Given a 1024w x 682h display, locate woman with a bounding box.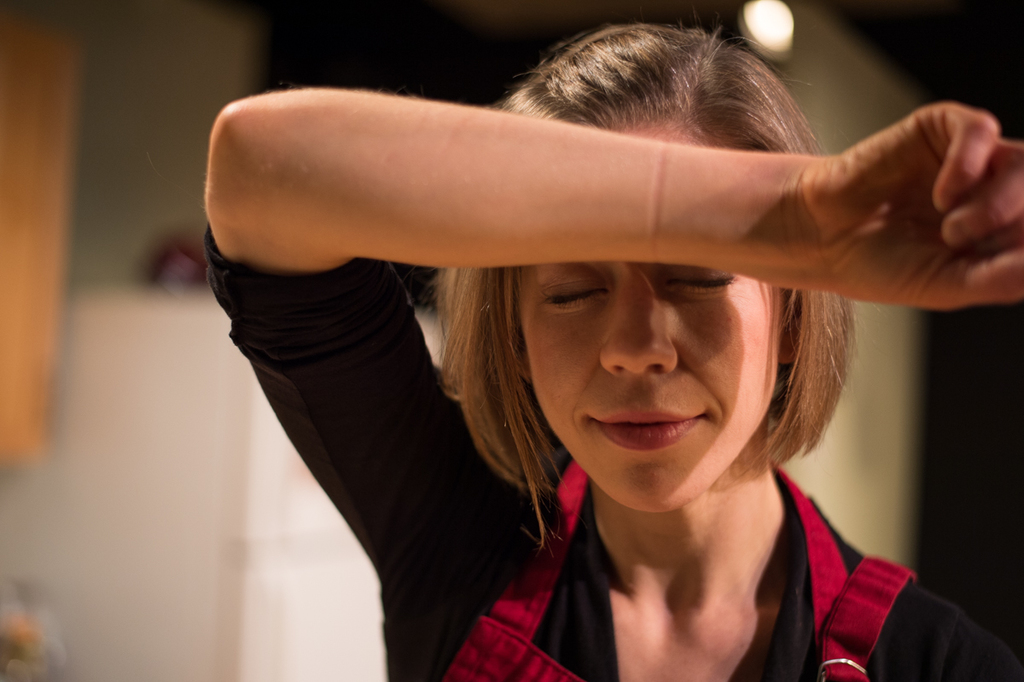
Located: [183,46,998,681].
